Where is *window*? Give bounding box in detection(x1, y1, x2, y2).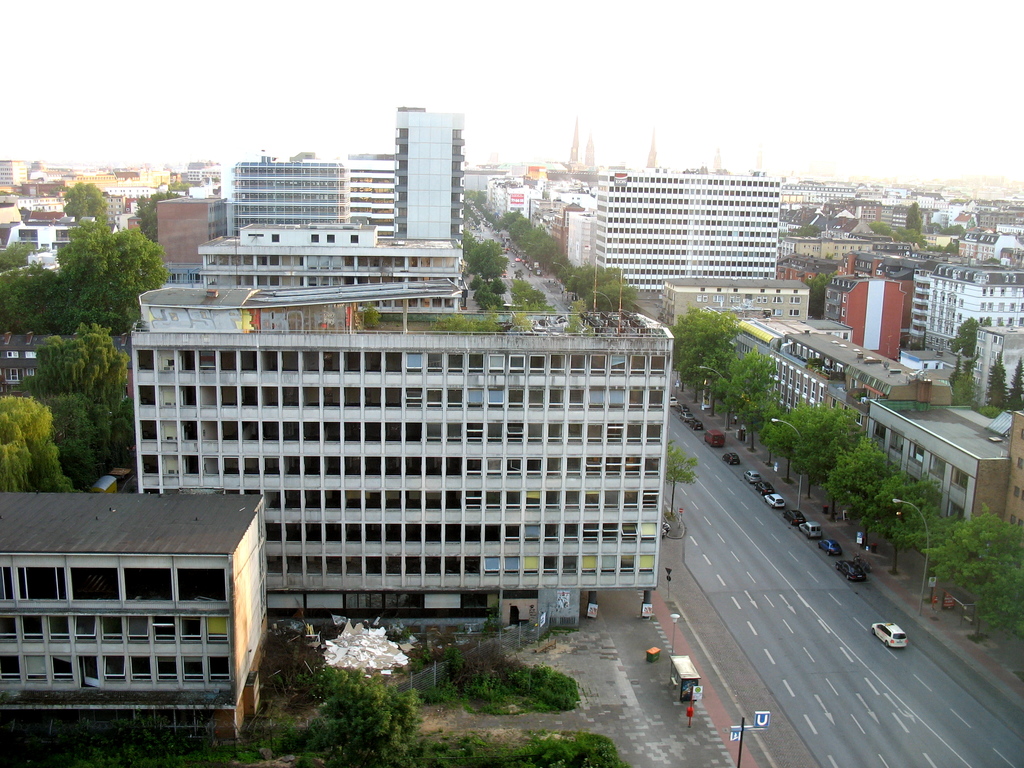
detection(26, 656, 47, 680).
